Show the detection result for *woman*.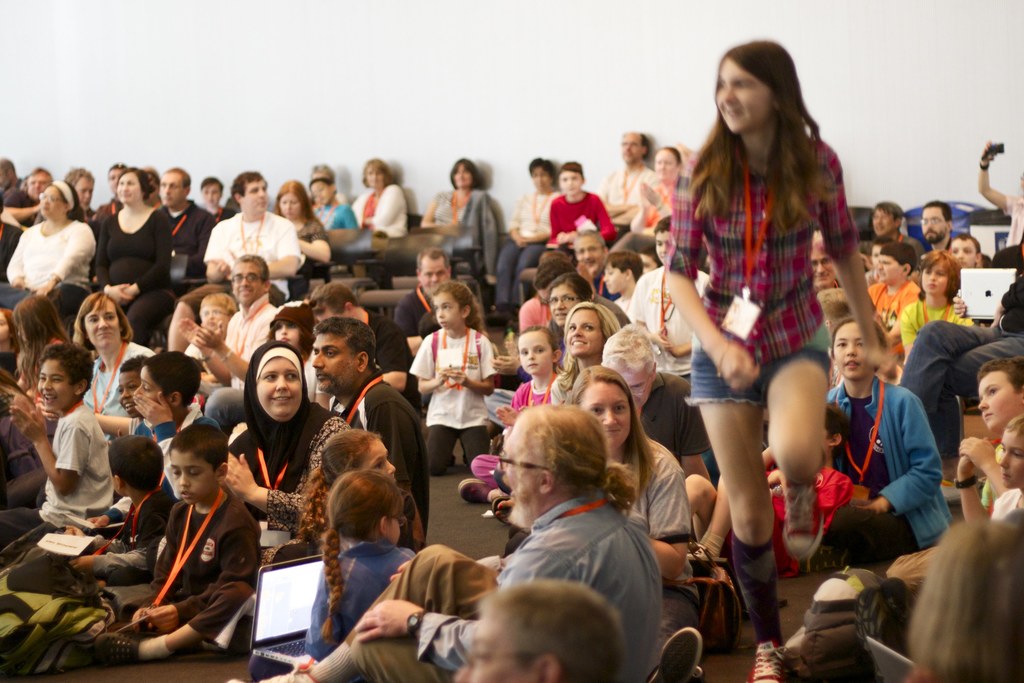
564, 363, 709, 679.
